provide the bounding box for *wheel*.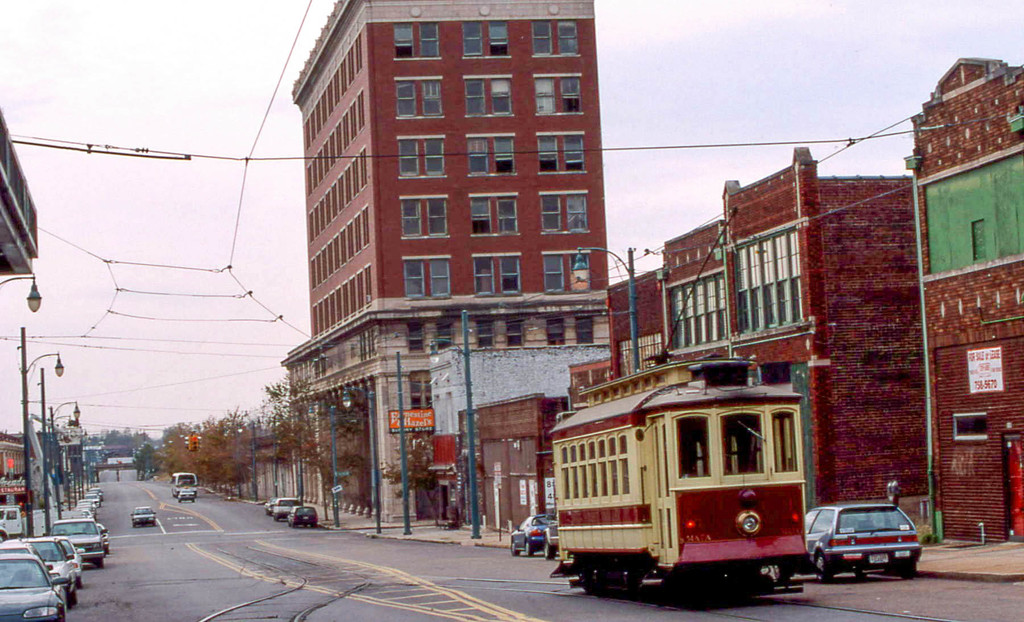
<bbox>75, 572, 81, 587</bbox>.
